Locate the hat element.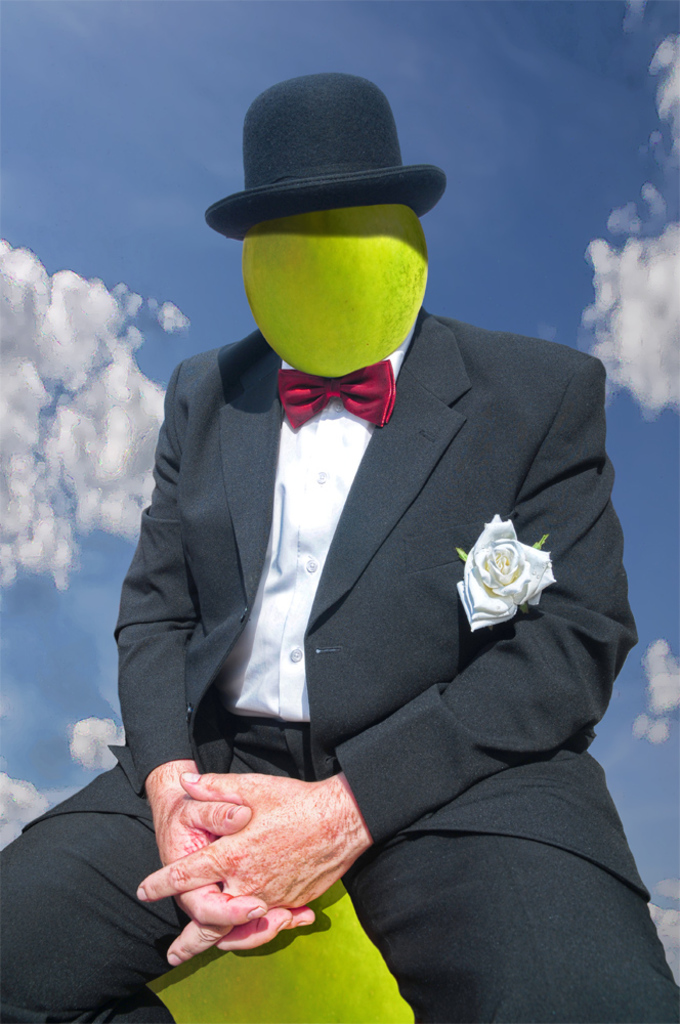
Element bbox: Rect(206, 73, 452, 245).
